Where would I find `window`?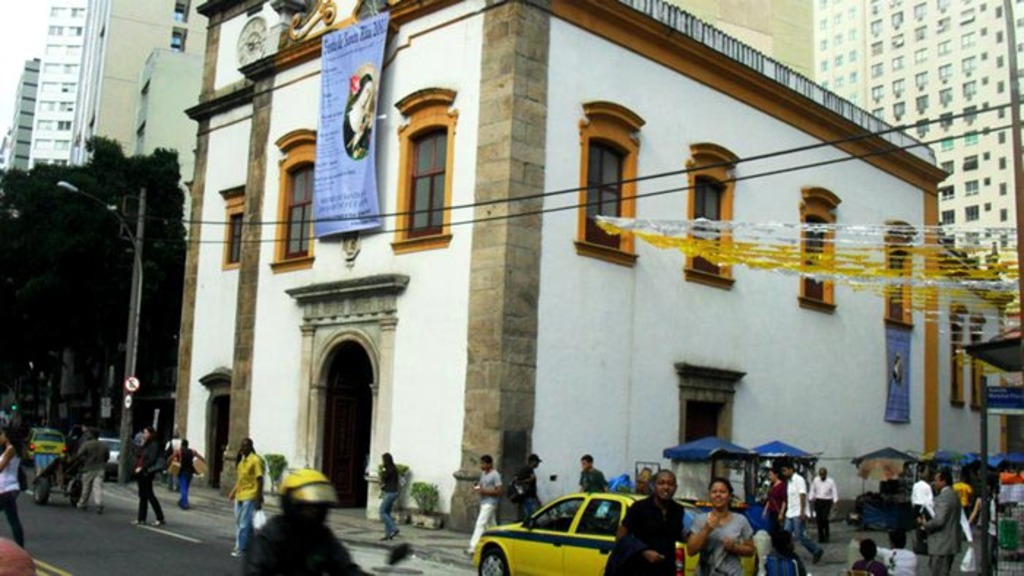
At select_region(173, 0, 192, 23).
